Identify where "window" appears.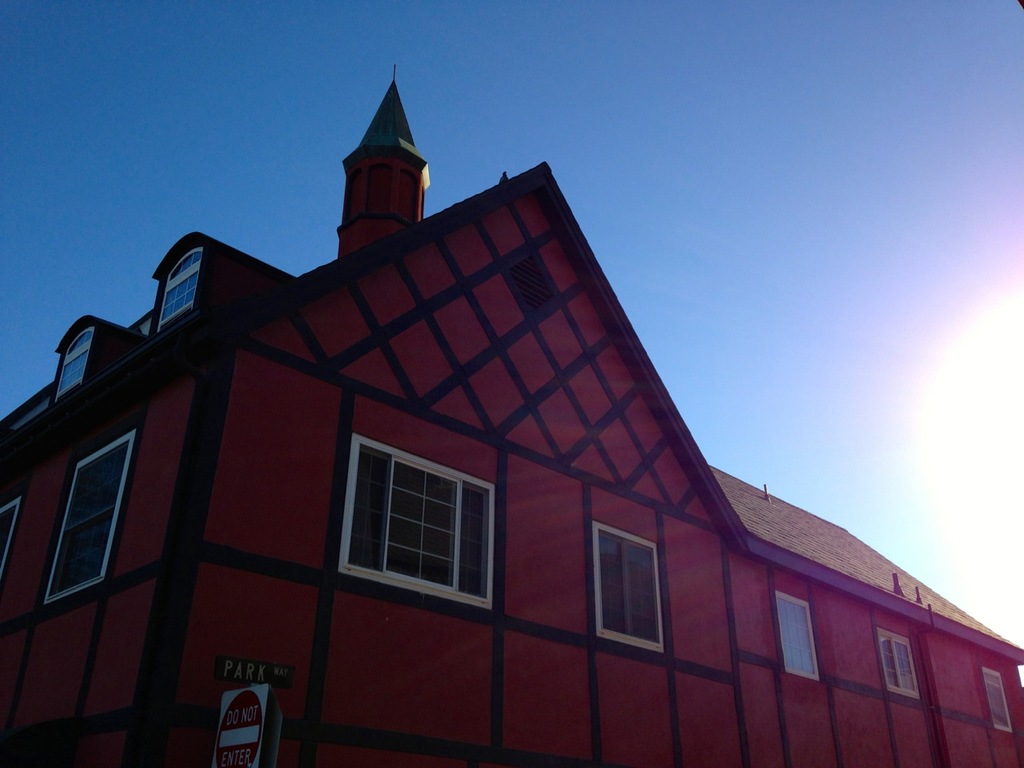
Appears at 0/502/21/585.
